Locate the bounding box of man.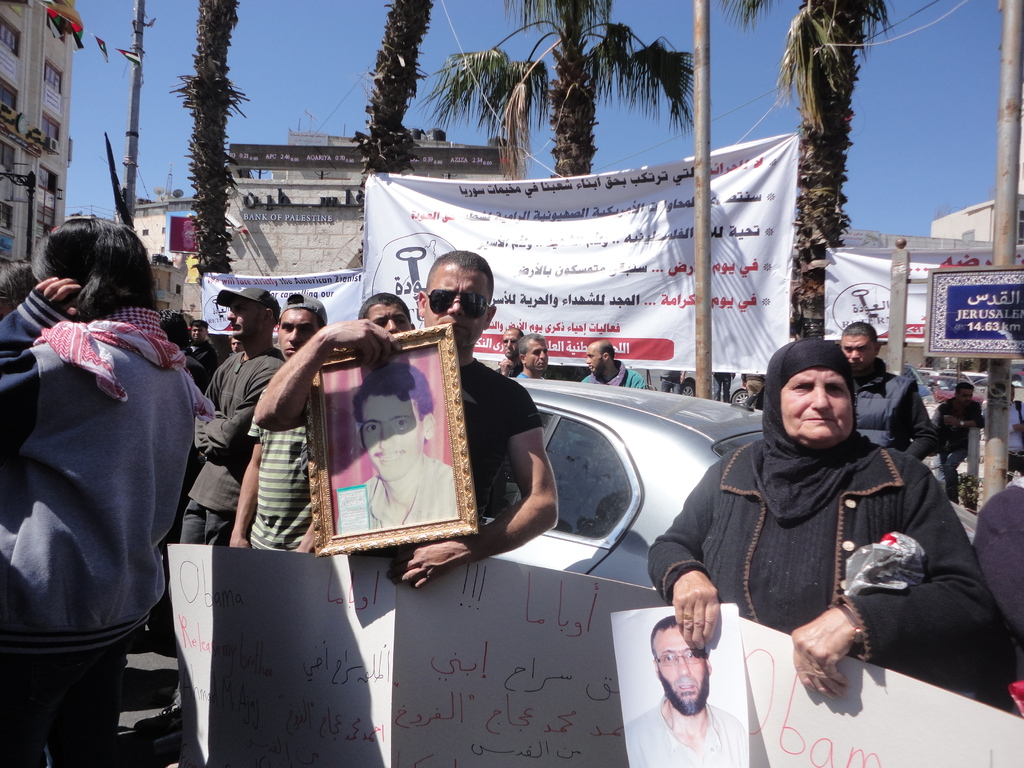
Bounding box: [x1=578, y1=333, x2=657, y2=392].
